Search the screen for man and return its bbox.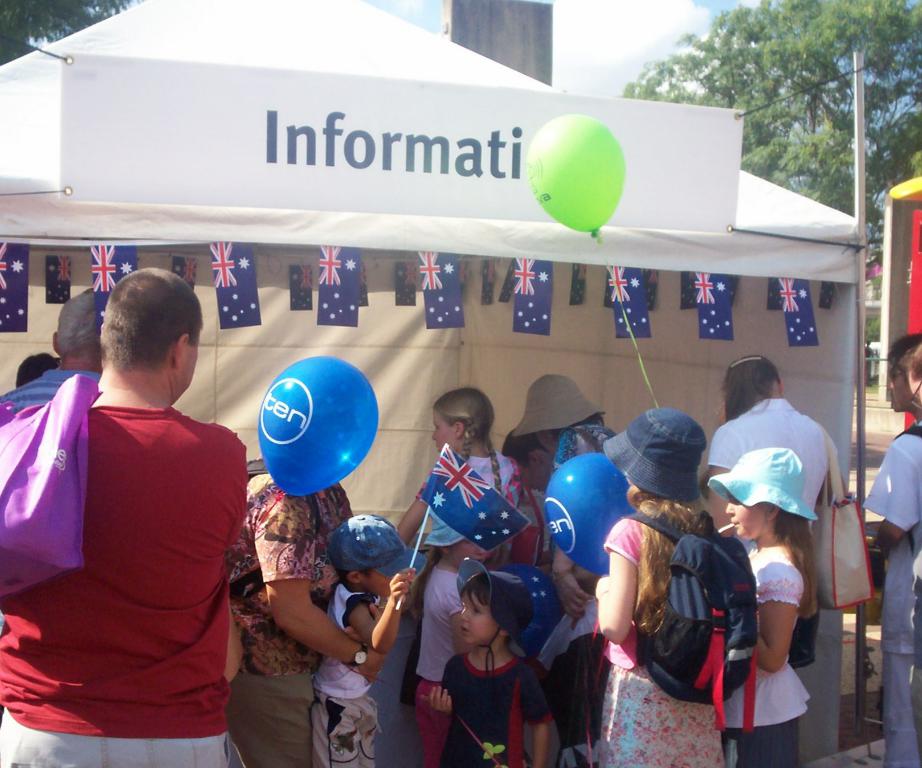
Found: bbox=[0, 277, 123, 426].
